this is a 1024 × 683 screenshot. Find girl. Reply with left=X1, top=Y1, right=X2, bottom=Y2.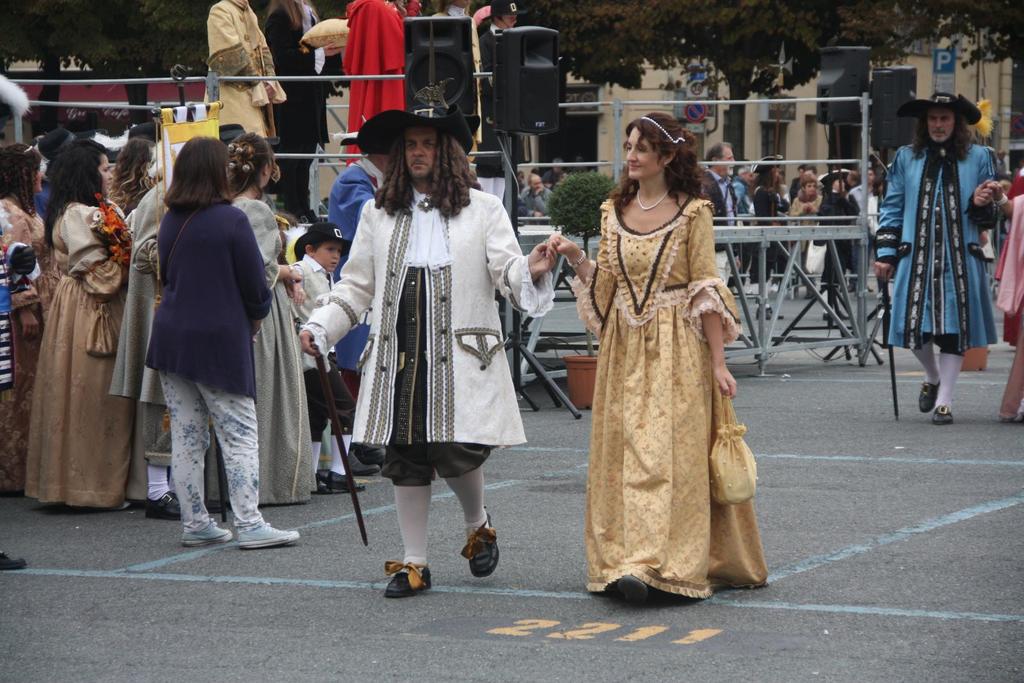
left=225, top=133, right=305, bottom=505.
